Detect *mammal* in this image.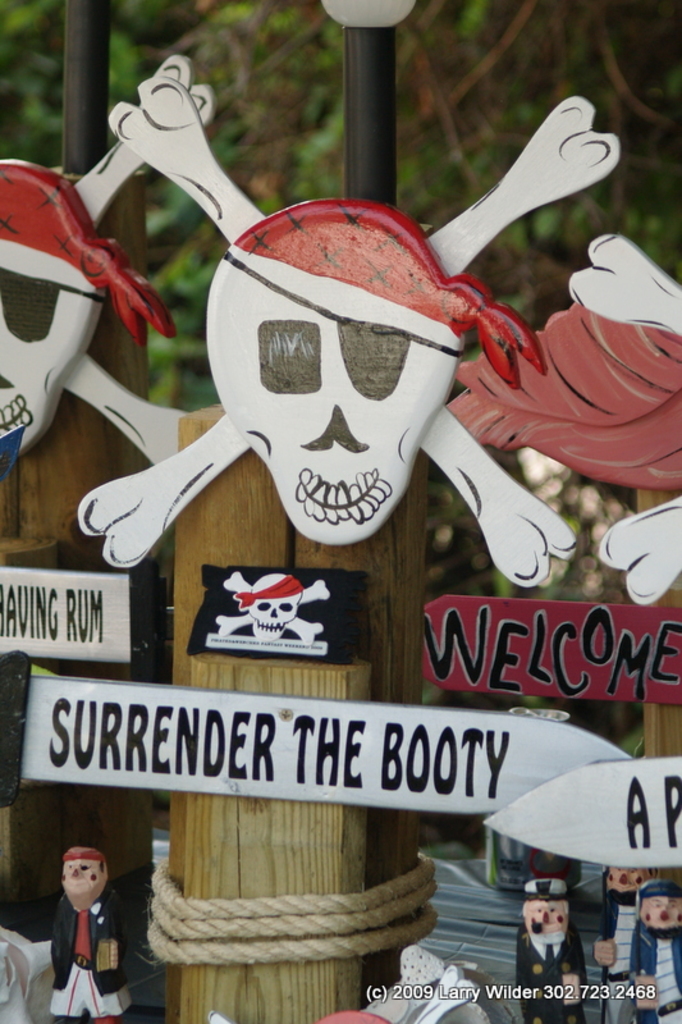
Detection: (518, 876, 580, 1023).
